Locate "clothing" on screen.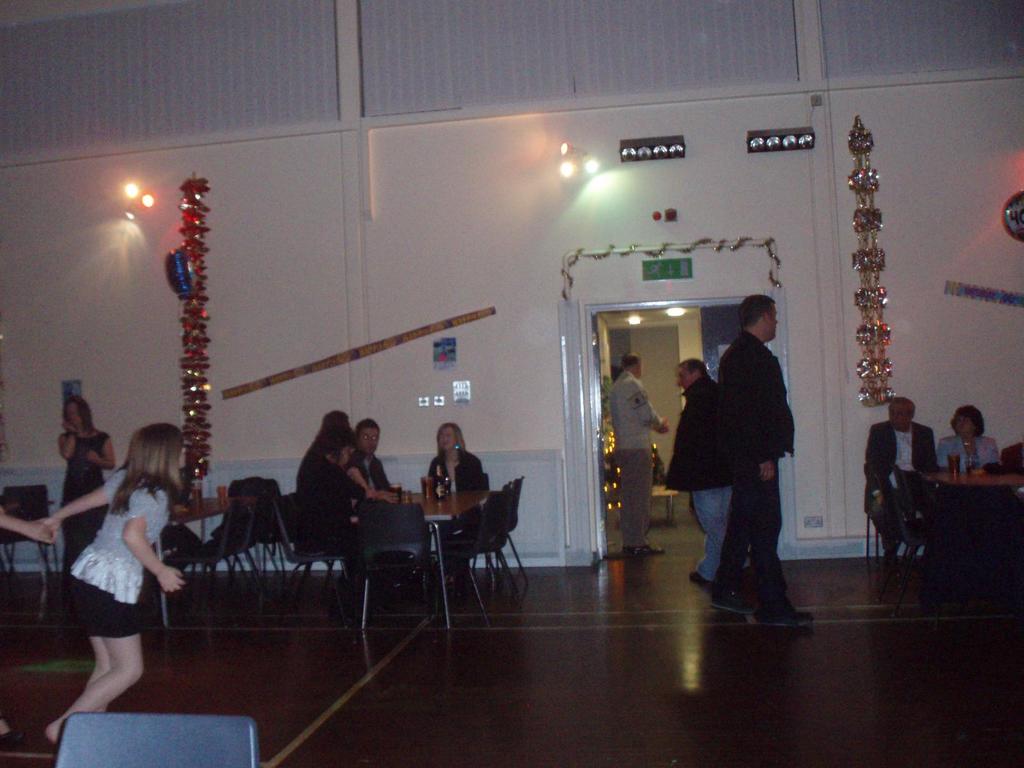
On screen at (x1=349, y1=451, x2=391, y2=497).
